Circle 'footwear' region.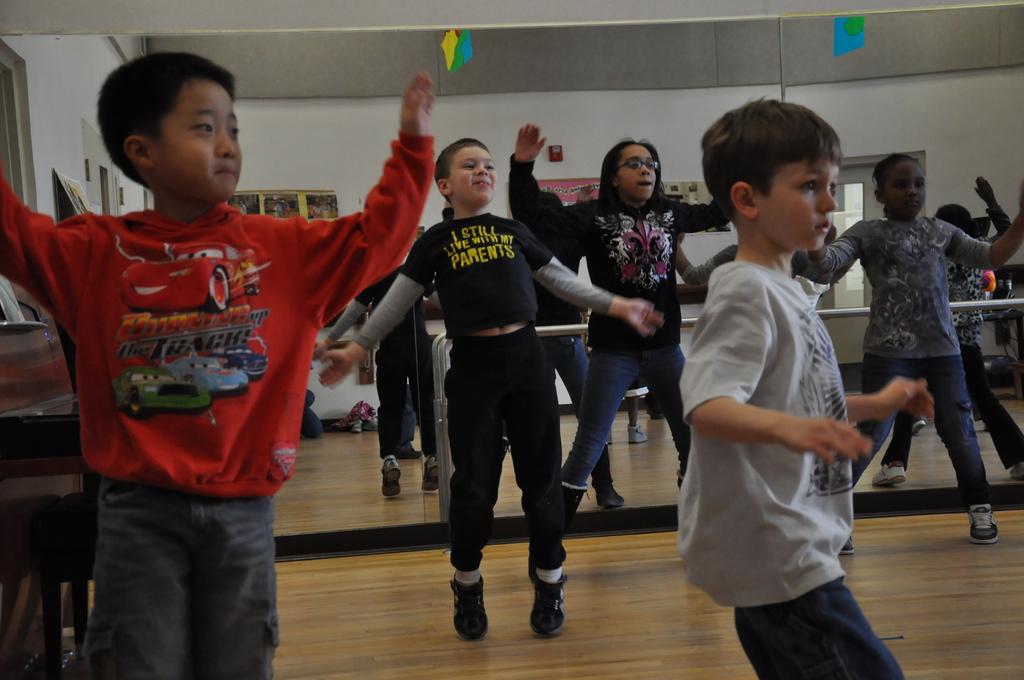
Region: 453 570 488 640.
